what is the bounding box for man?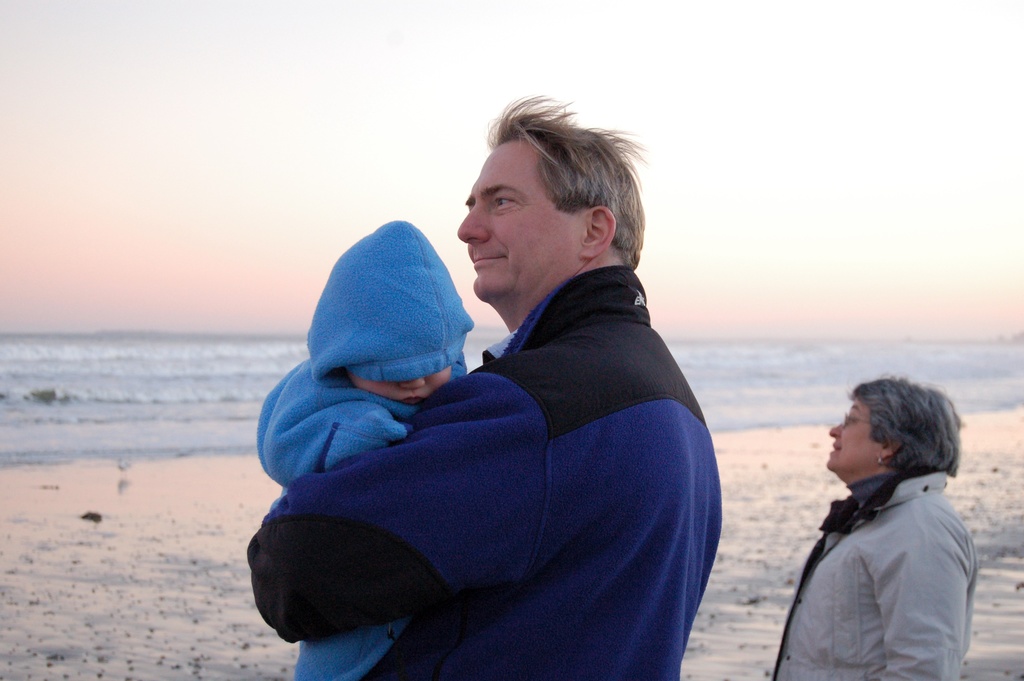
{"left": 243, "top": 92, "right": 723, "bottom": 680}.
